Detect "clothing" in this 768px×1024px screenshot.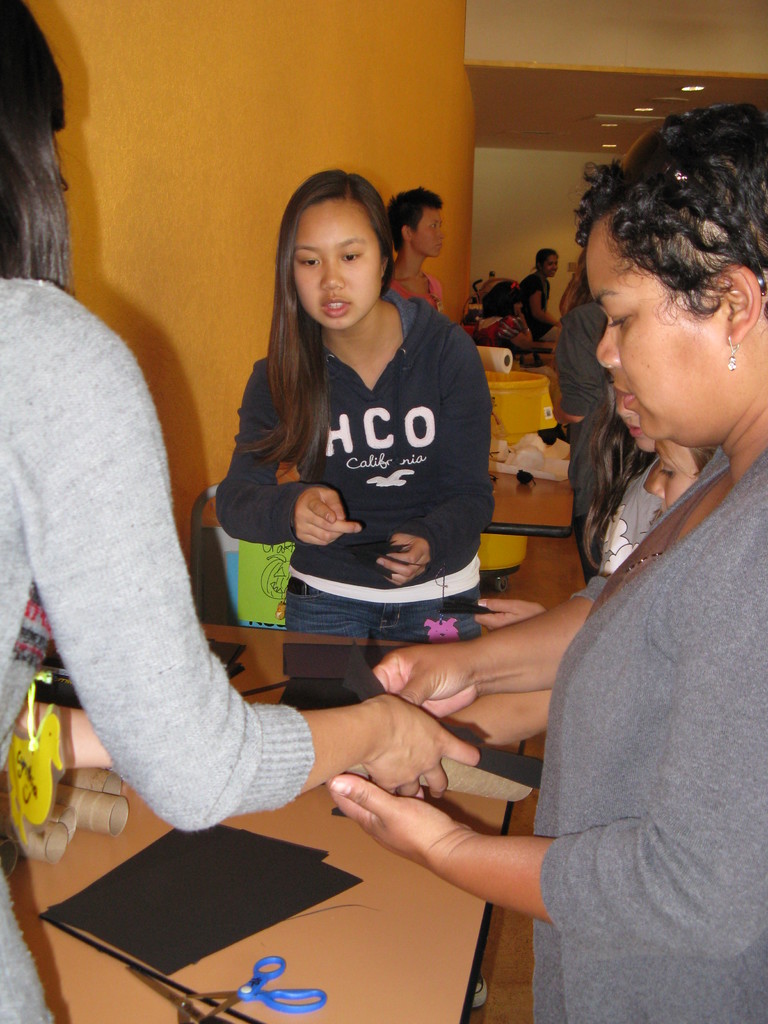
Detection: bbox=[215, 293, 502, 598].
